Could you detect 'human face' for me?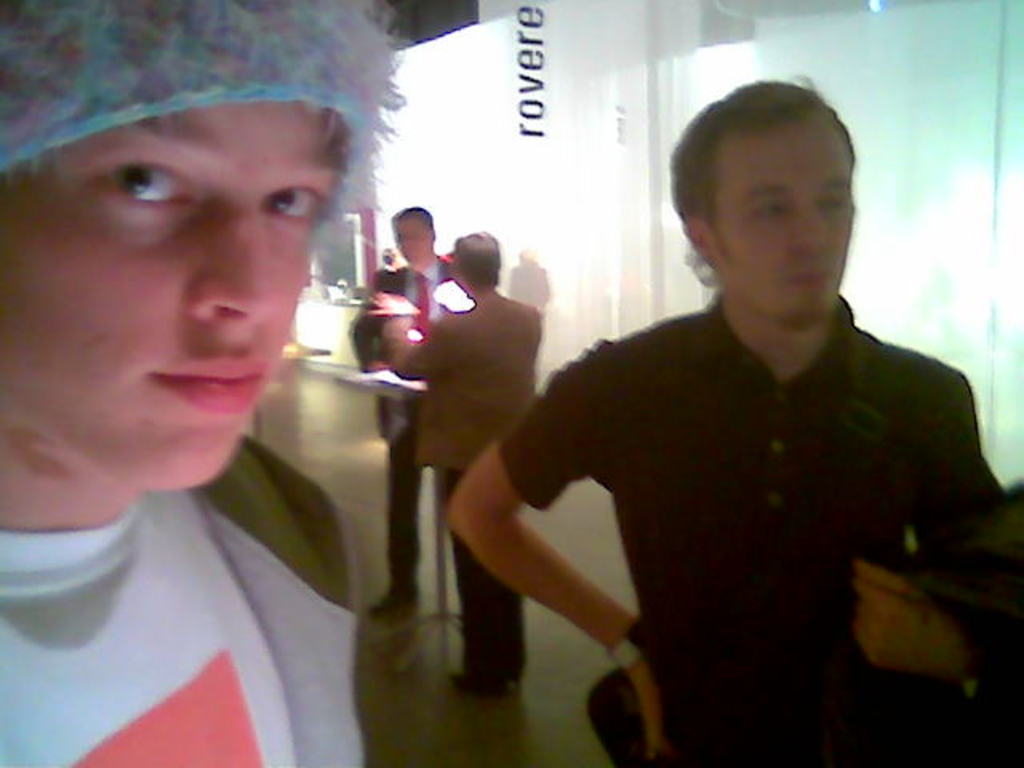
Detection result: BBox(394, 214, 429, 266).
